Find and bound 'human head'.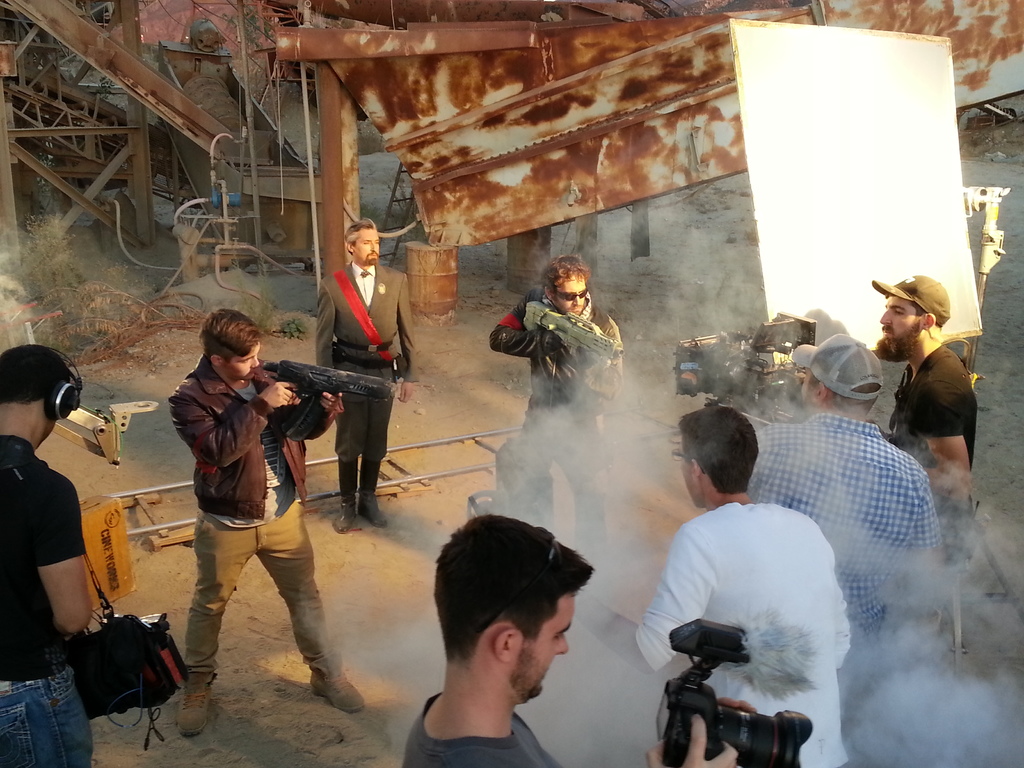
Bound: 198, 305, 263, 381.
